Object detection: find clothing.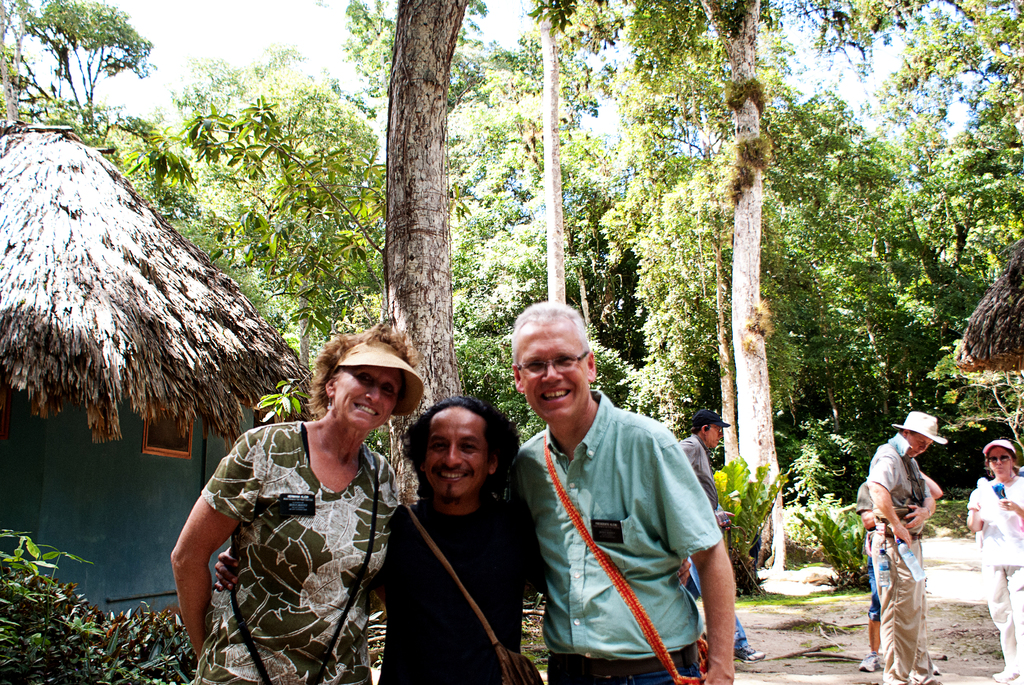
BBox(968, 473, 1023, 684).
